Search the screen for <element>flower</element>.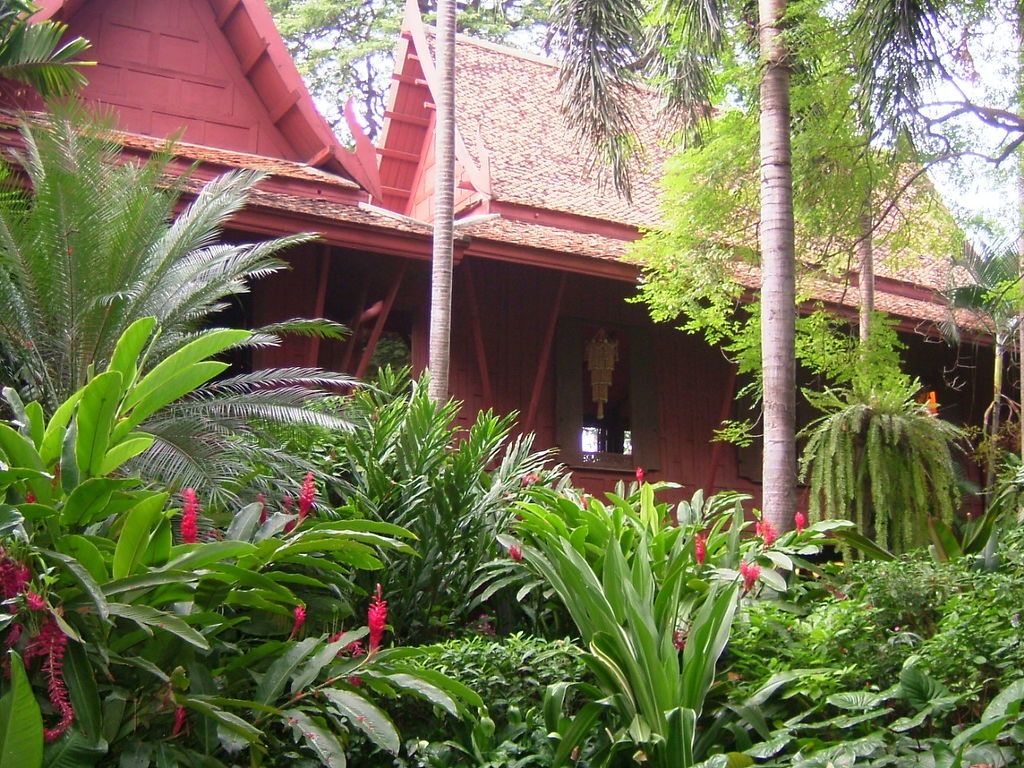
Found at <box>34,619,78,736</box>.
